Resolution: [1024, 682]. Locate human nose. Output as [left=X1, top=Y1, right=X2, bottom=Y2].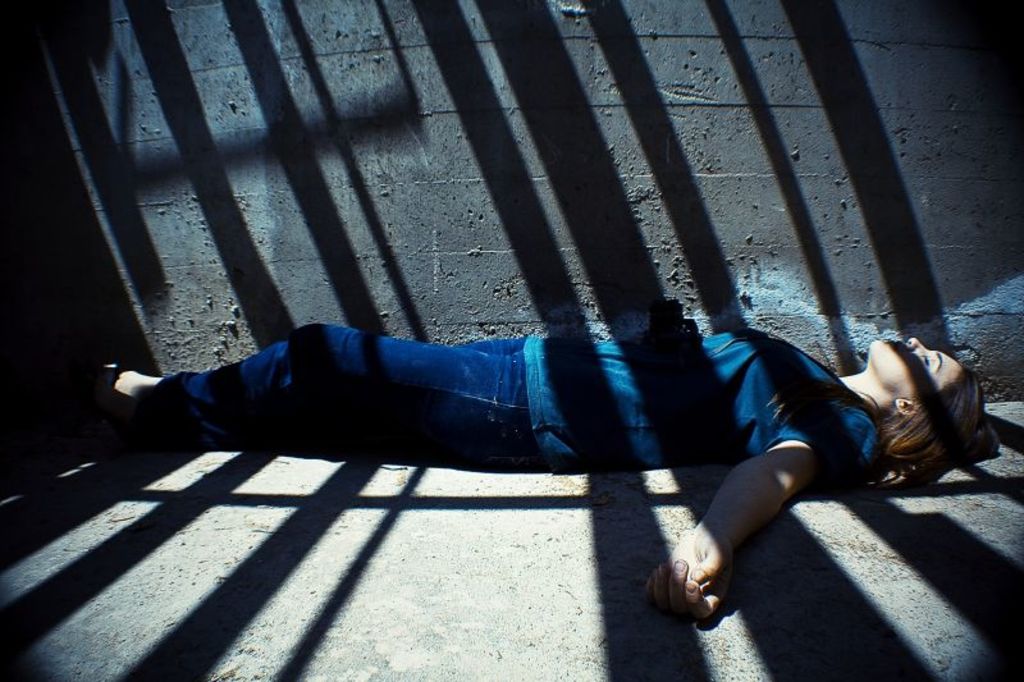
[left=908, top=338, right=927, bottom=348].
